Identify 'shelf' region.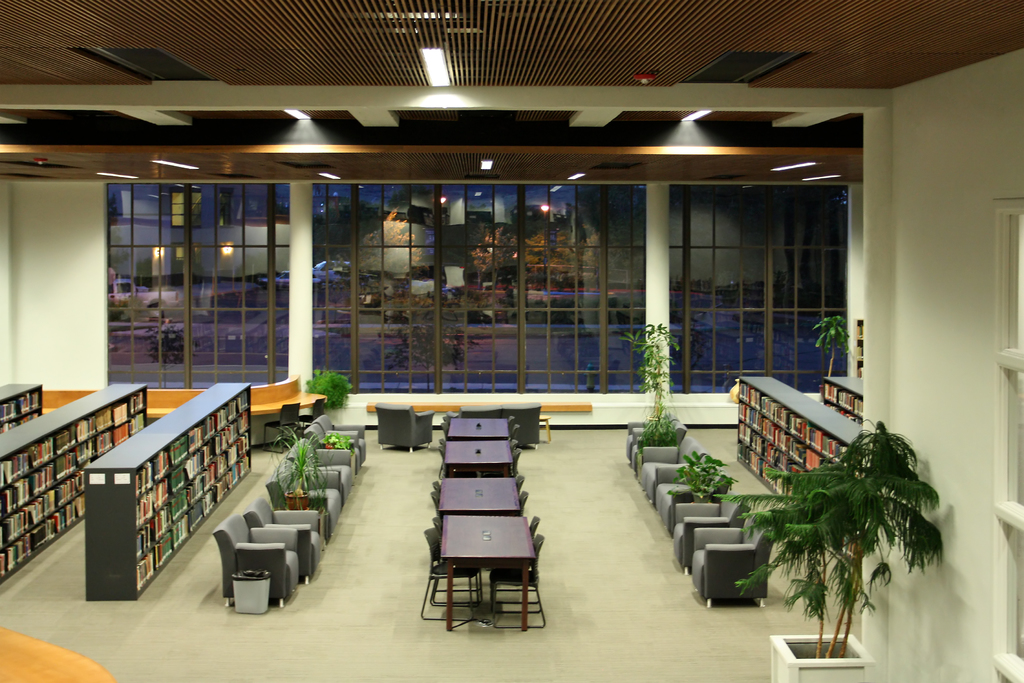
Region: 819/375/872/424.
